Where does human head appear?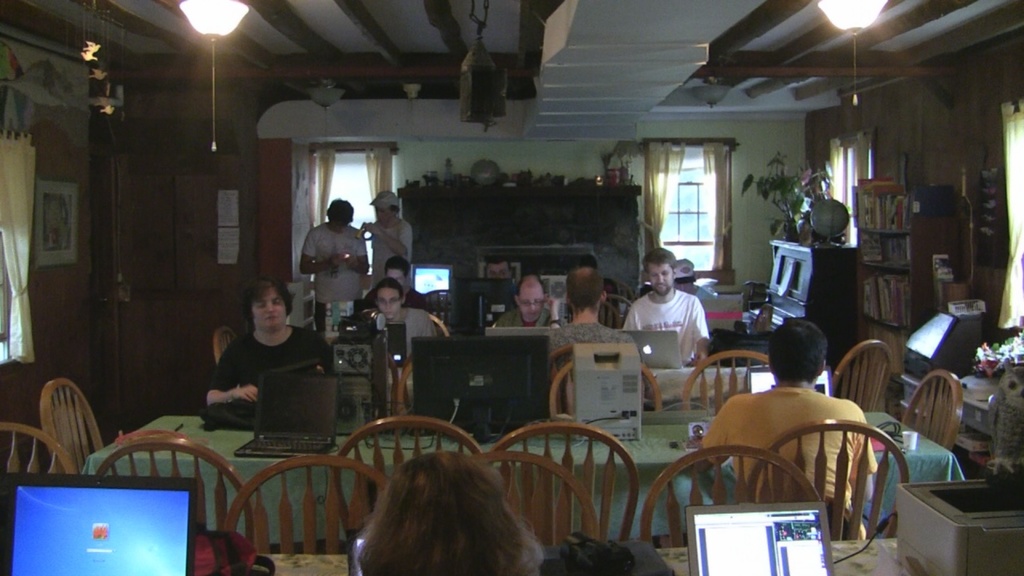
Appears at box(766, 315, 830, 381).
